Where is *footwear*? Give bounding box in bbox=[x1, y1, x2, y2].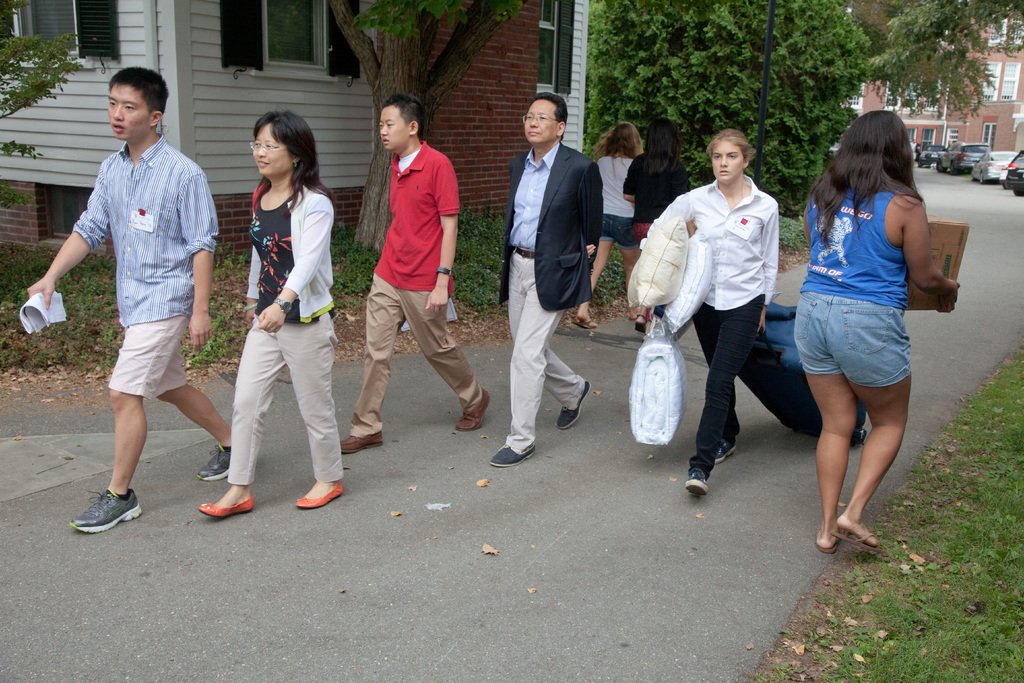
bbox=[339, 431, 383, 456].
